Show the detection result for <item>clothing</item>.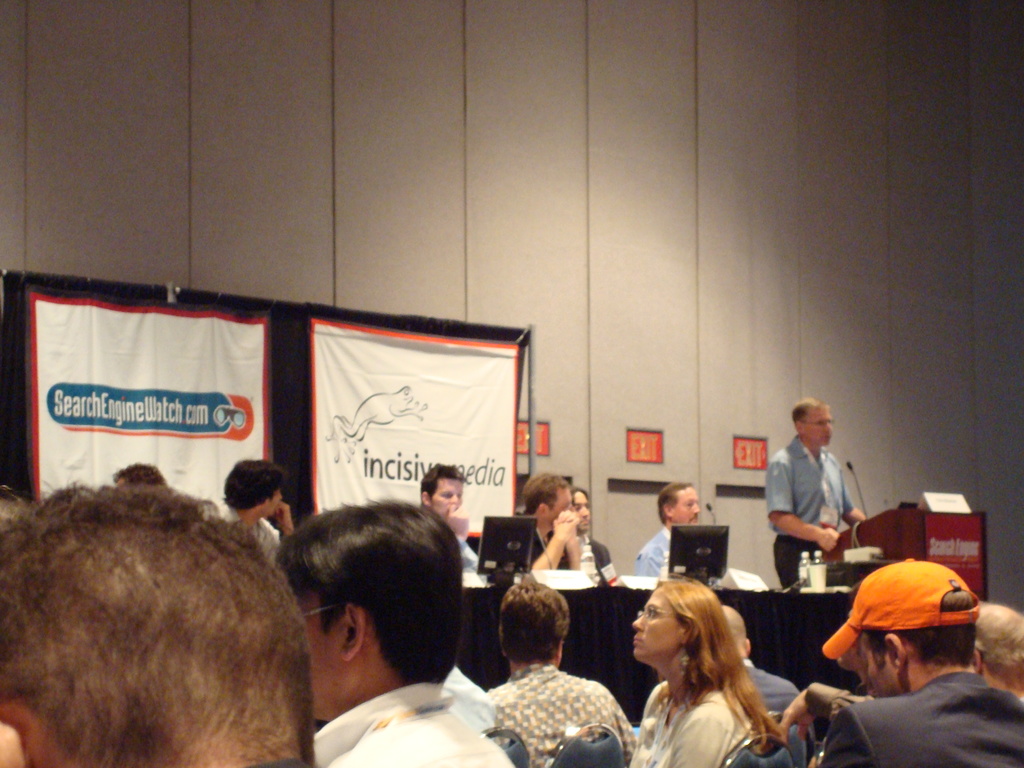
rect(737, 658, 799, 725).
